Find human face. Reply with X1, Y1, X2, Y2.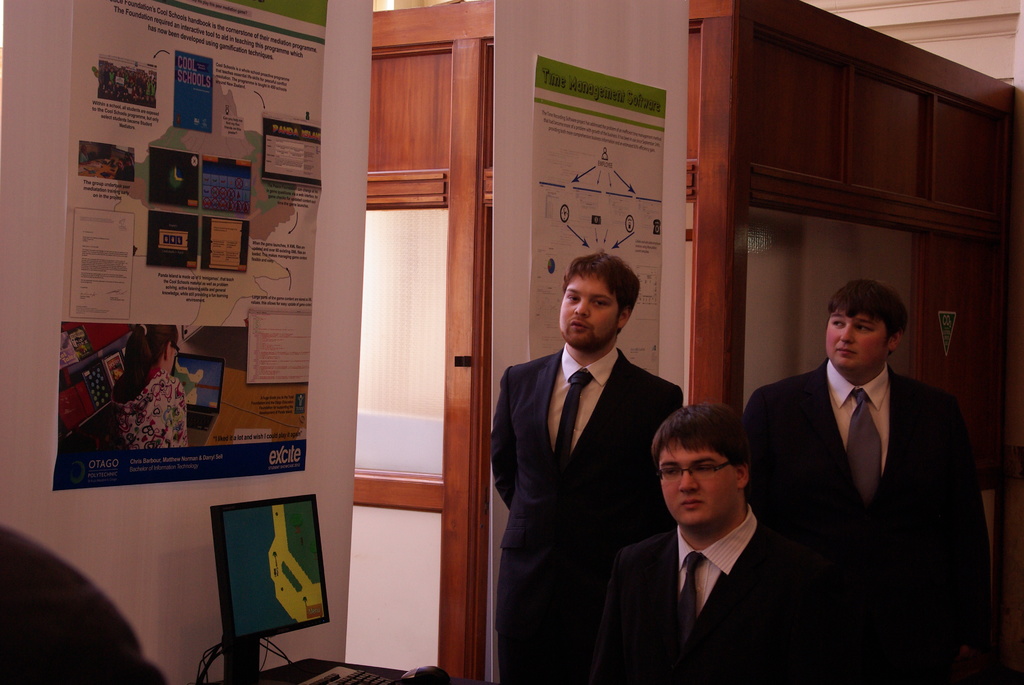
825, 316, 886, 374.
